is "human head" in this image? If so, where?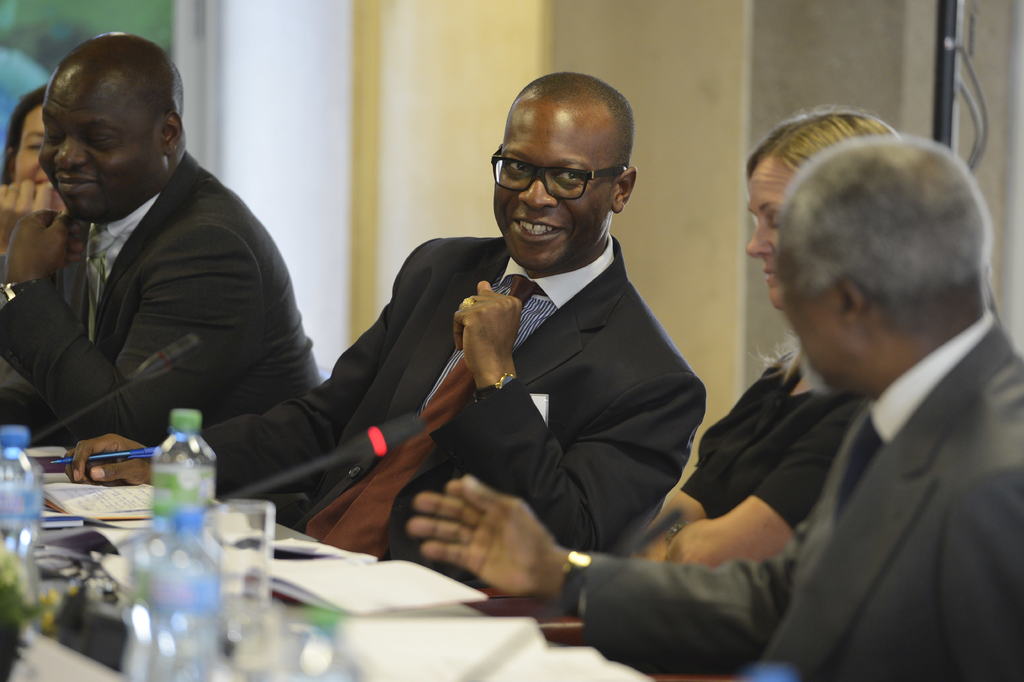
Yes, at BBox(492, 71, 633, 275).
